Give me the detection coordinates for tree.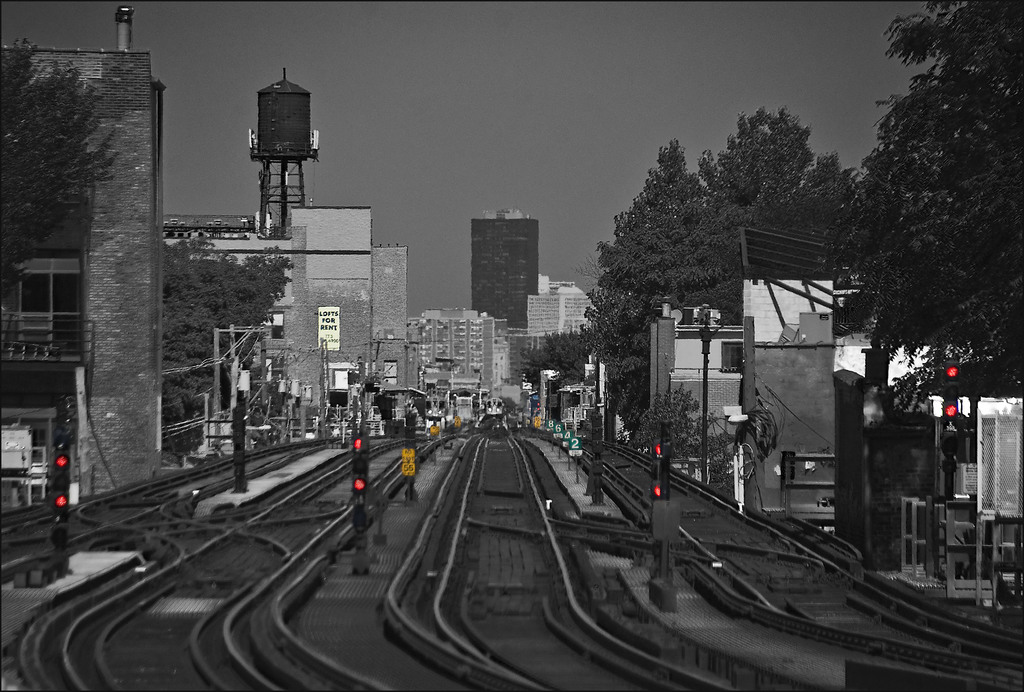
detection(585, 145, 714, 405).
